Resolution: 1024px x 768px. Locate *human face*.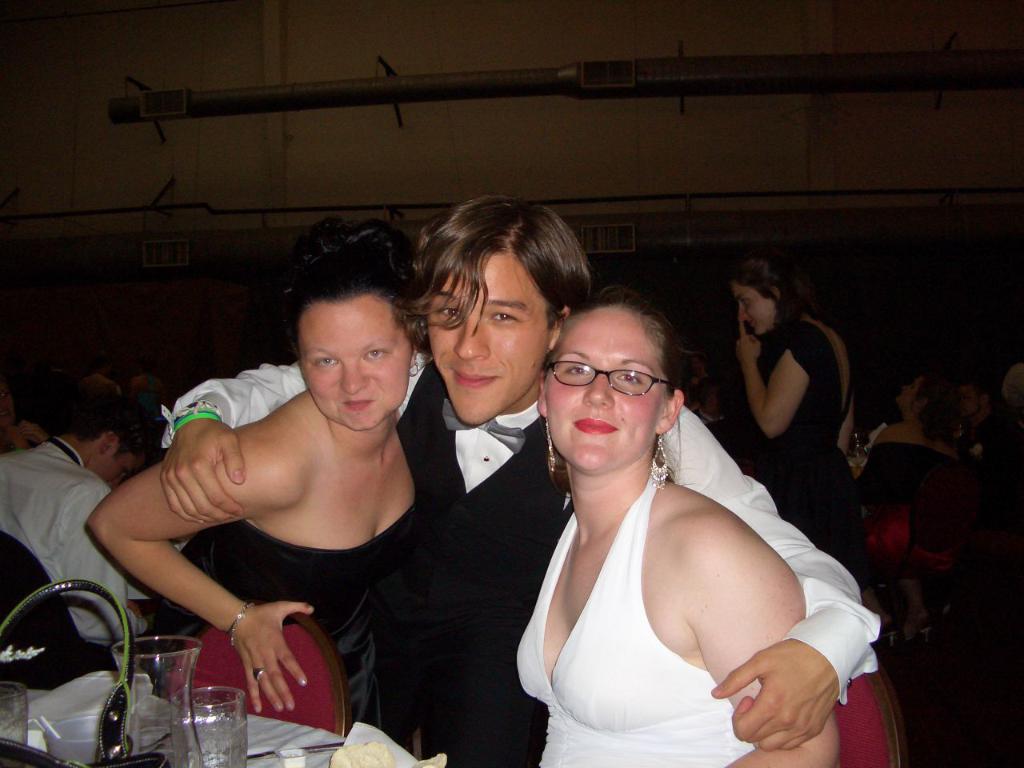
{"left": 429, "top": 250, "right": 546, "bottom": 422}.
